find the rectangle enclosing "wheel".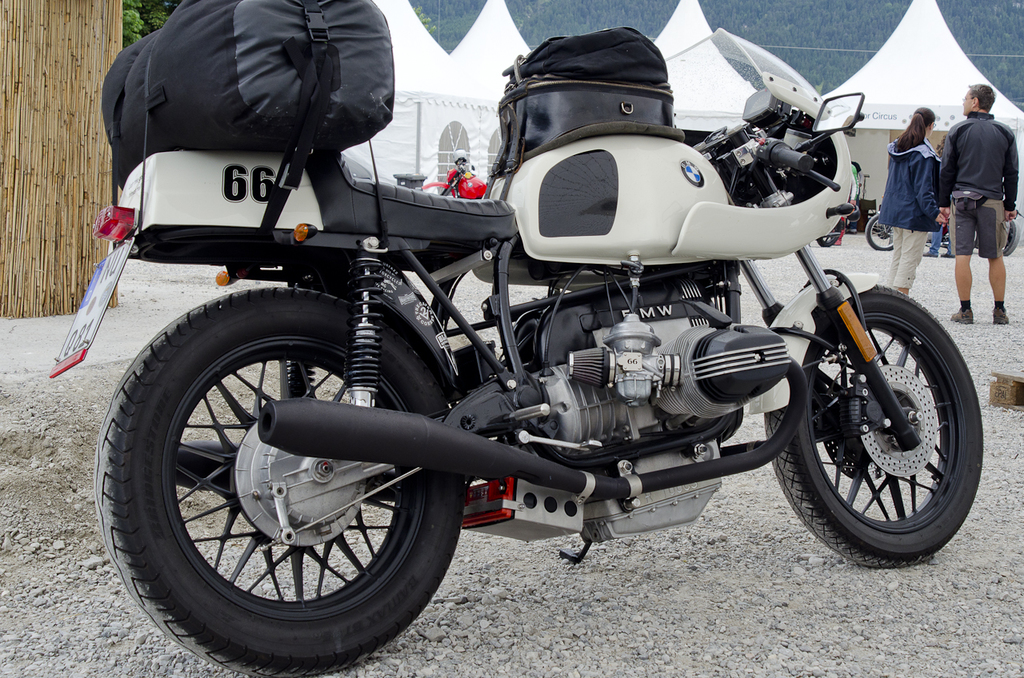
[866, 213, 893, 251].
